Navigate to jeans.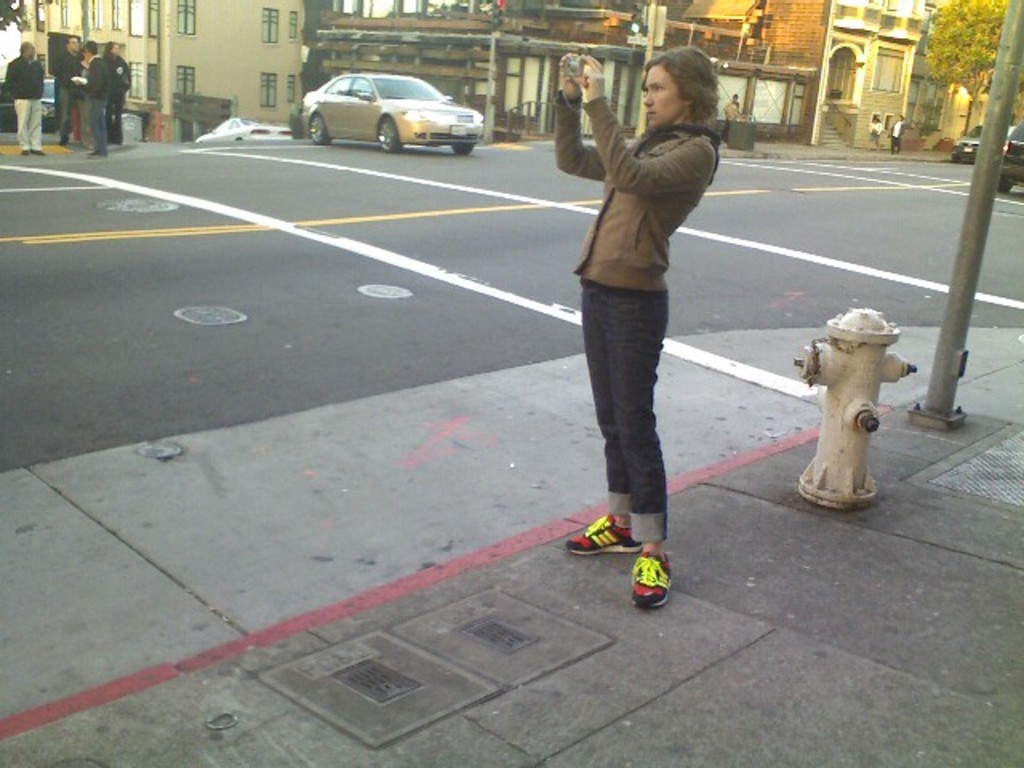
Navigation target: select_region(579, 254, 691, 565).
